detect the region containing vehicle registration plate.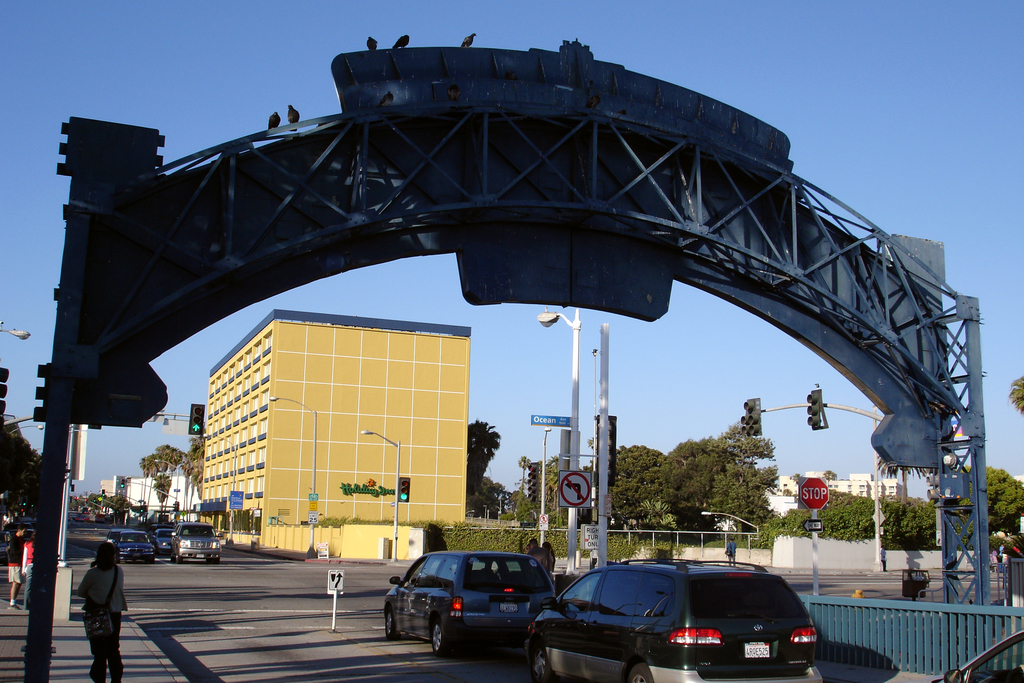
(743,642,769,658).
